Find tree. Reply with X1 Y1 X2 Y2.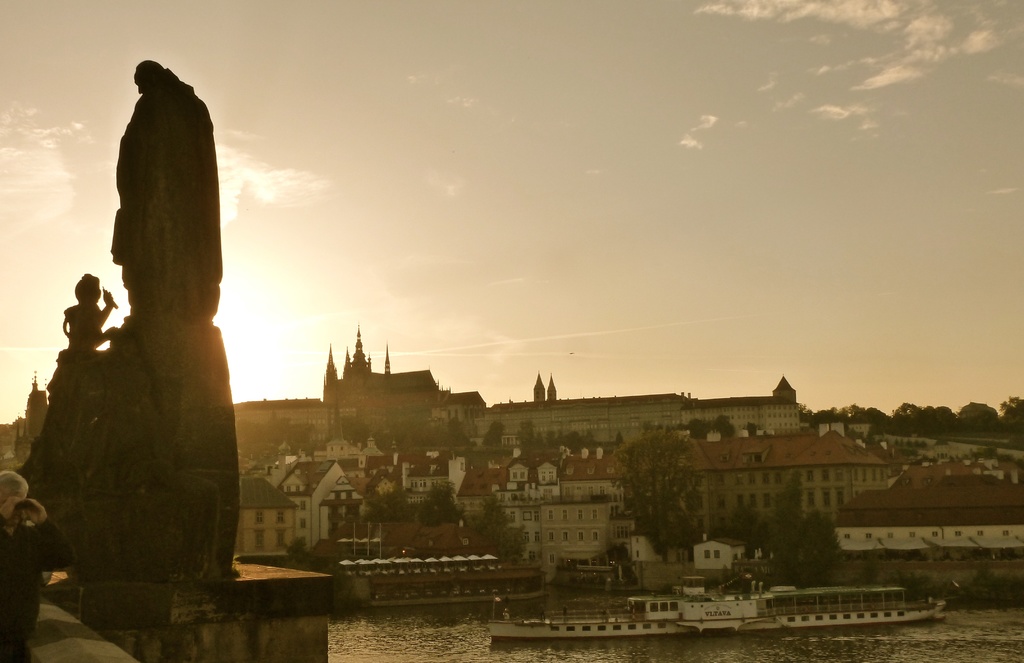
796 507 845 589.
